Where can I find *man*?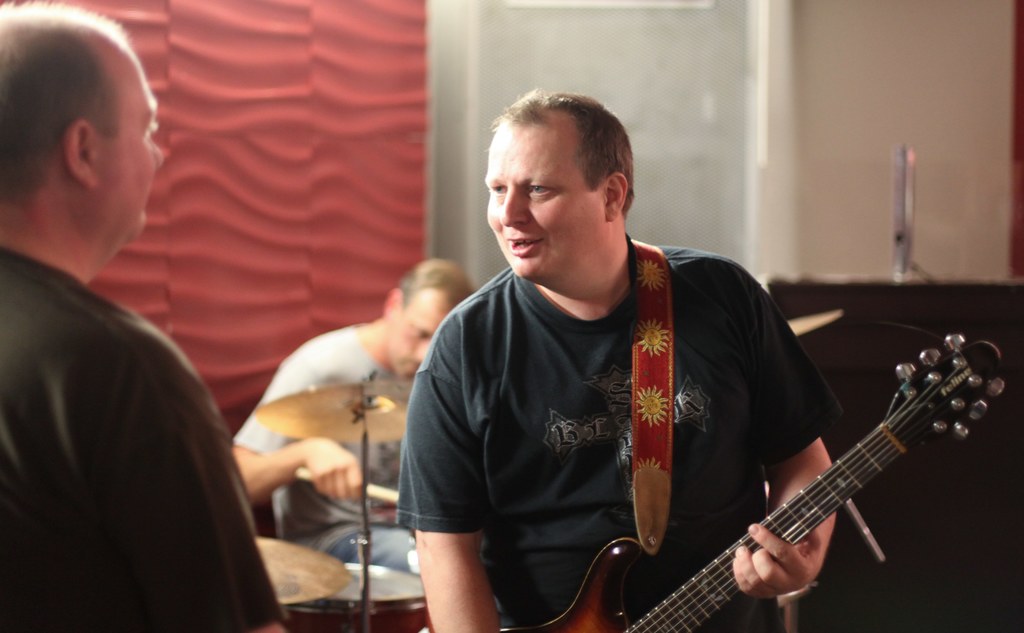
You can find it at {"x1": 0, "y1": 0, "x2": 287, "y2": 632}.
